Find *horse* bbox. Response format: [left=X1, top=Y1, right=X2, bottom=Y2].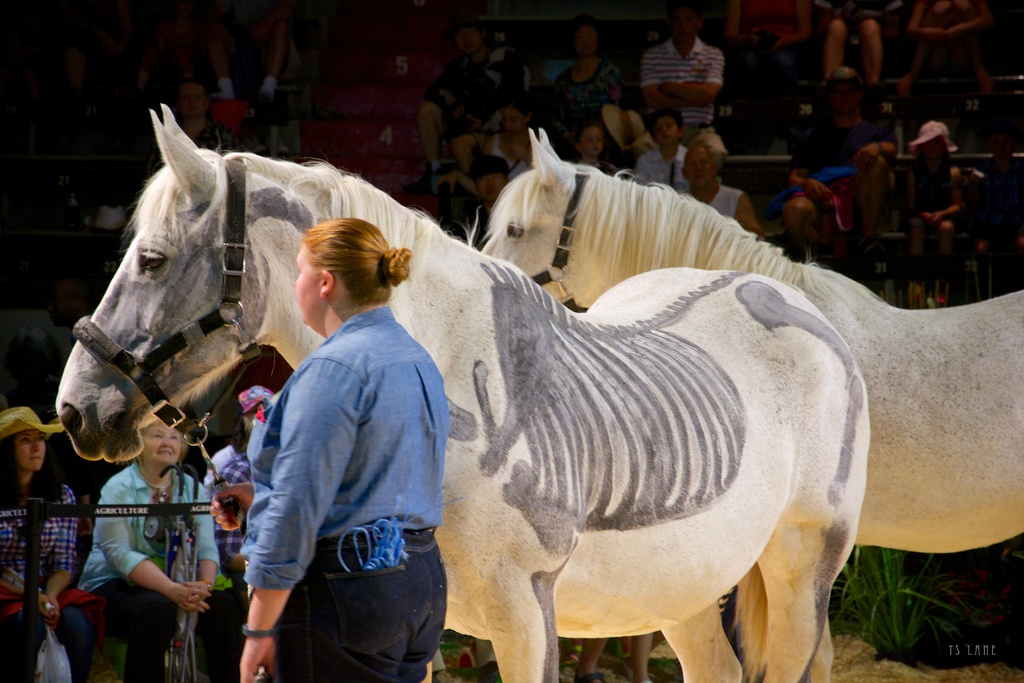
[left=474, top=122, right=1023, bottom=682].
